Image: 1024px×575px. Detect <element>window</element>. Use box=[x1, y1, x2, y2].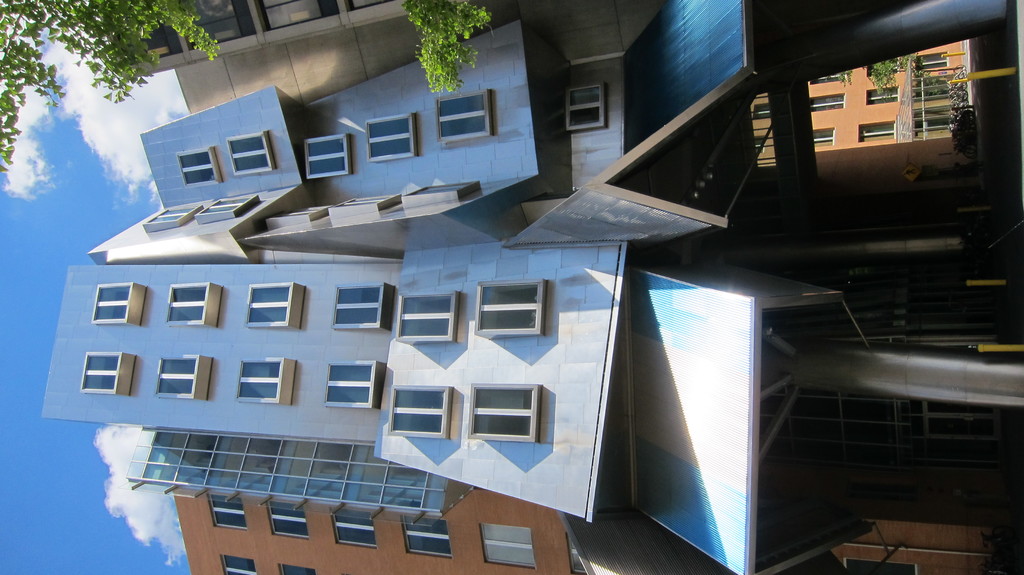
box=[869, 56, 898, 77].
